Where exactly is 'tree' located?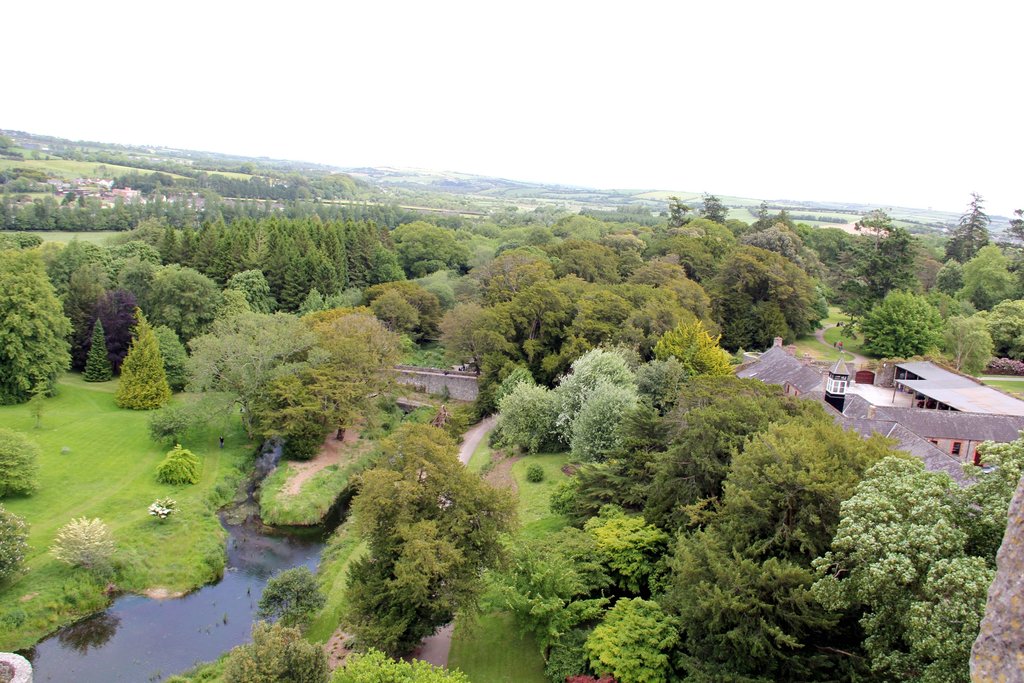
Its bounding box is [x1=148, y1=494, x2=176, y2=523].
